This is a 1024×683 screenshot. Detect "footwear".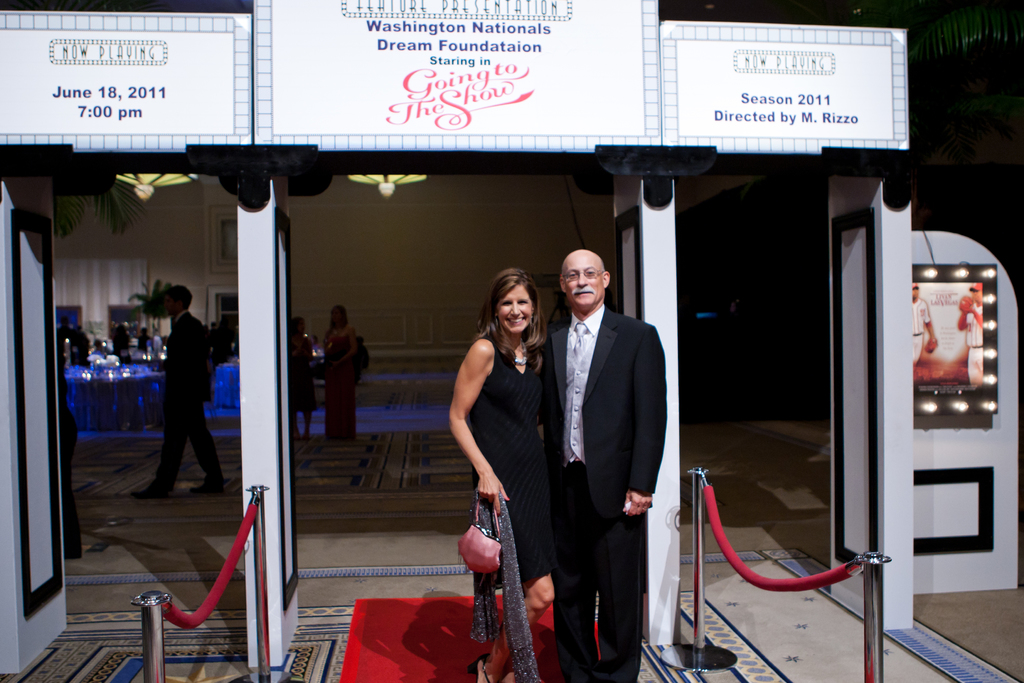
189/483/223/497.
